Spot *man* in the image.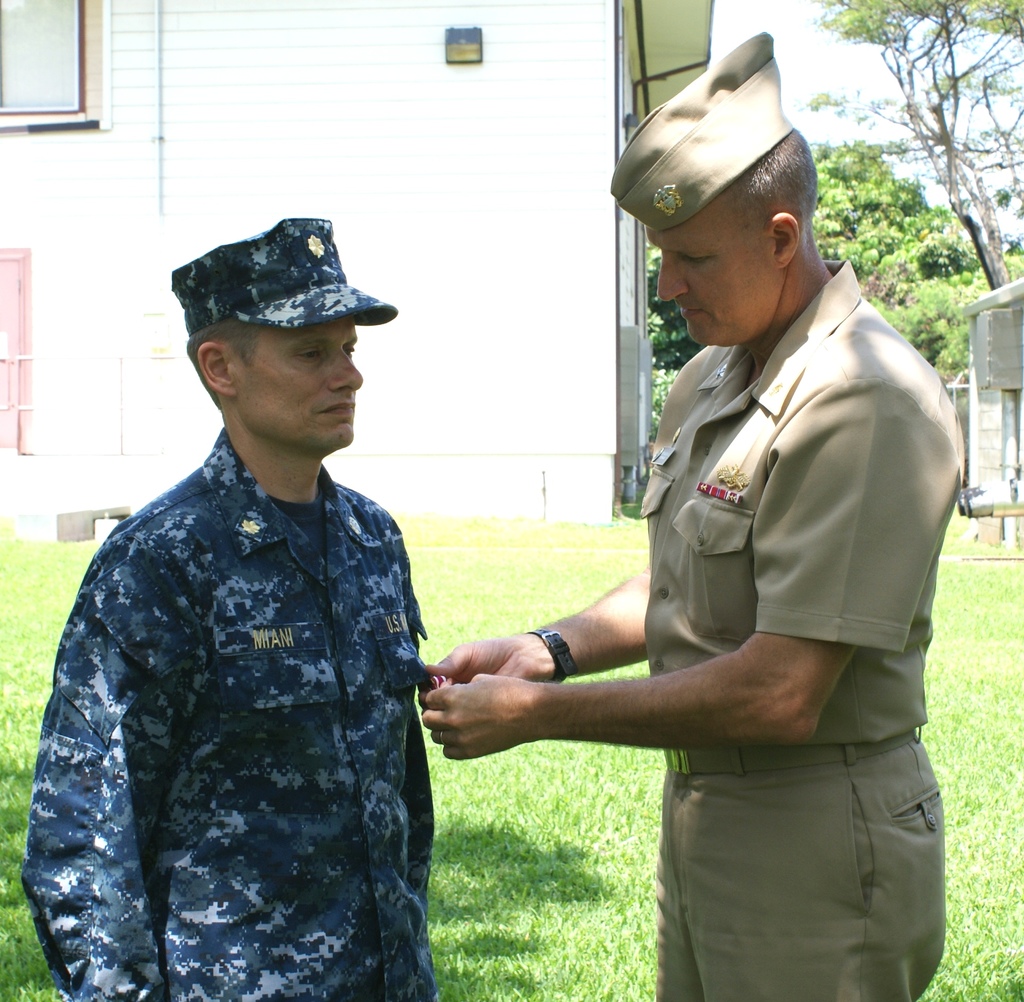
*man* found at box(417, 31, 967, 1001).
